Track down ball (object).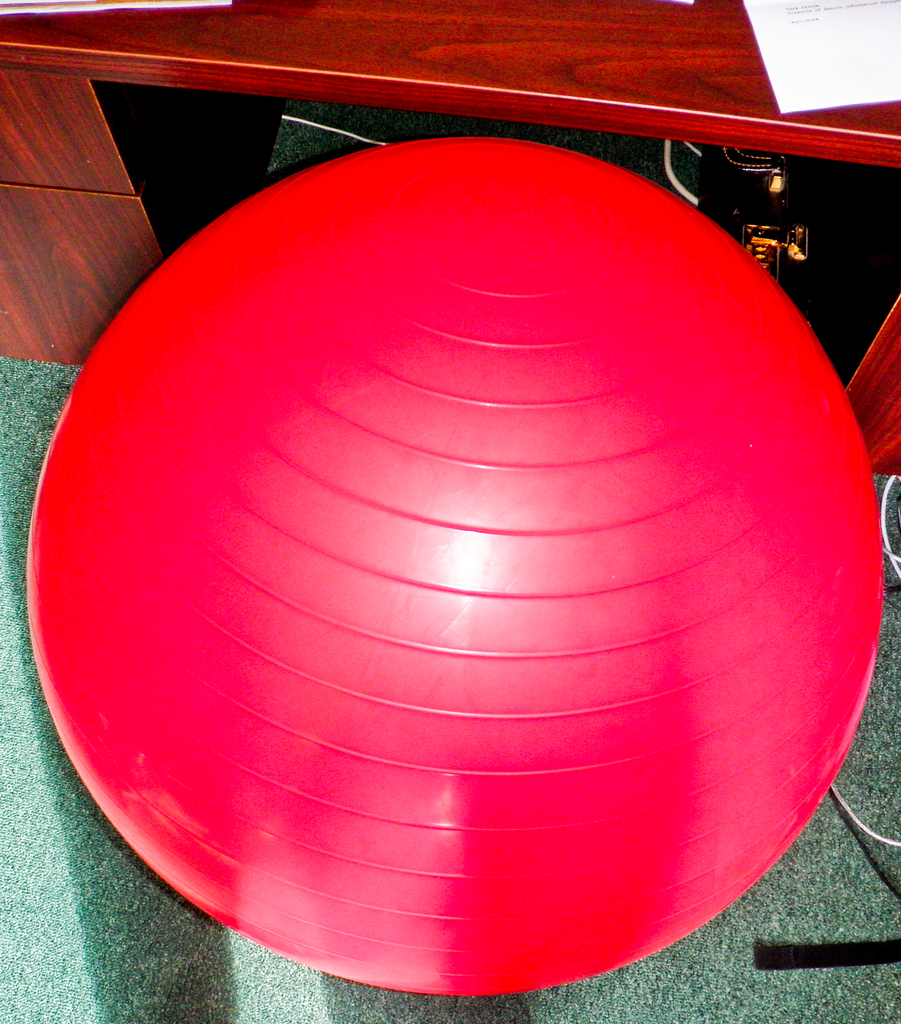
Tracked to BBox(31, 140, 884, 987).
